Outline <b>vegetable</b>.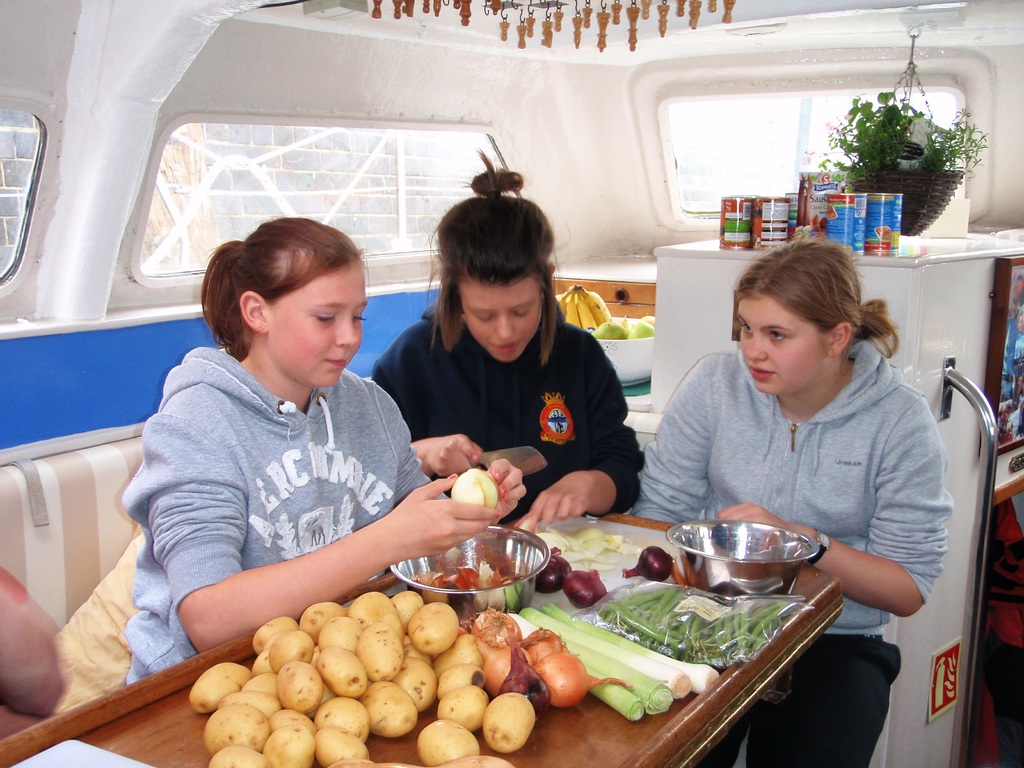
Outline: 527/526/650/569.
